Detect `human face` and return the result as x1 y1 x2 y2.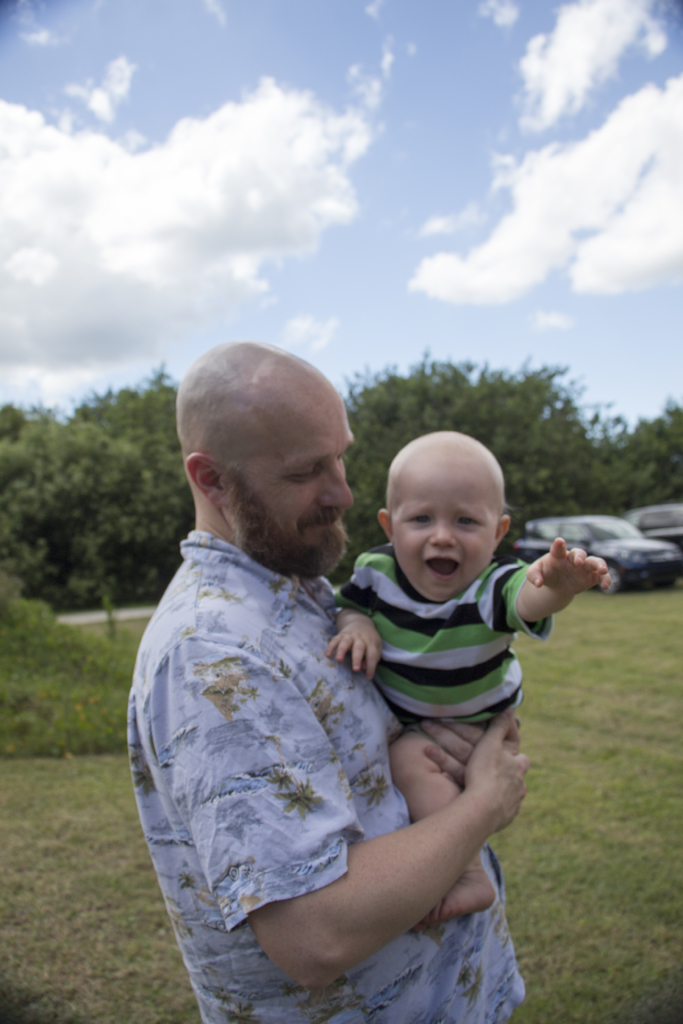
227 357 352 577.
